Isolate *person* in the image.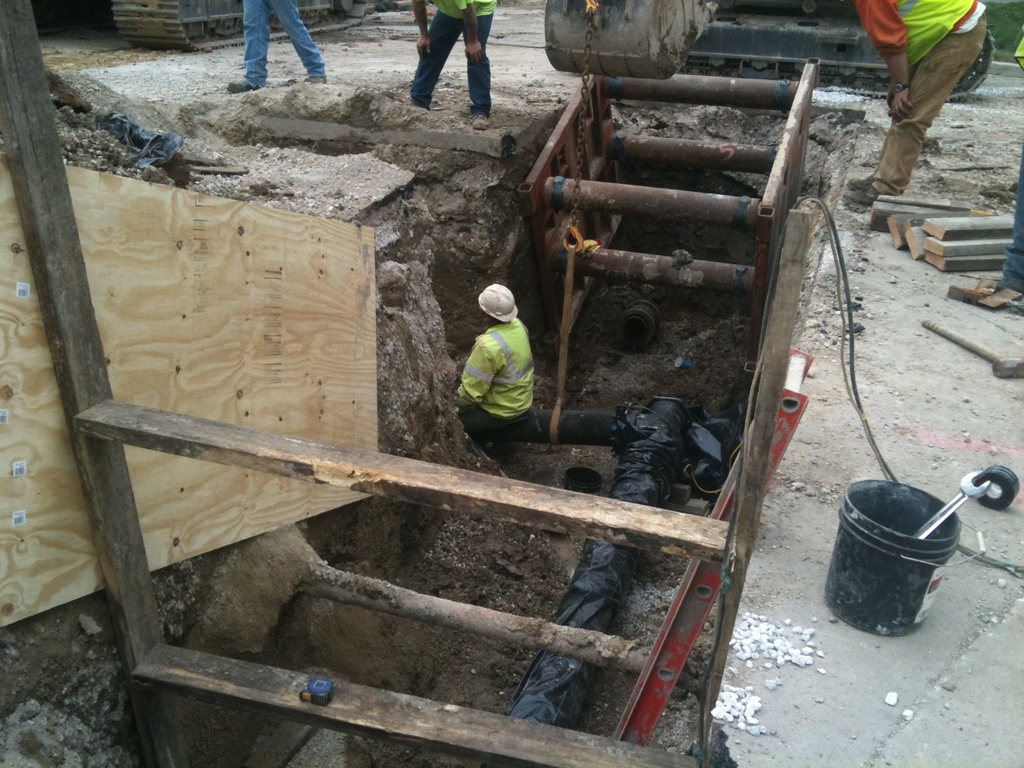
Isolated region: 456 271 539 454.
